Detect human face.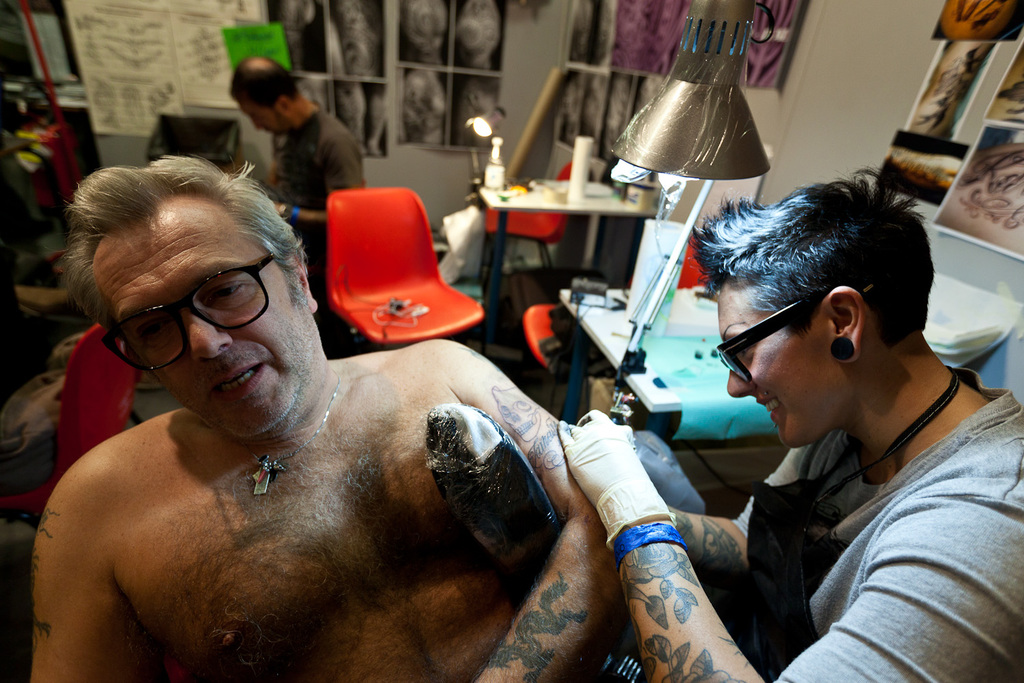
Detected at [728,280,844,447].
